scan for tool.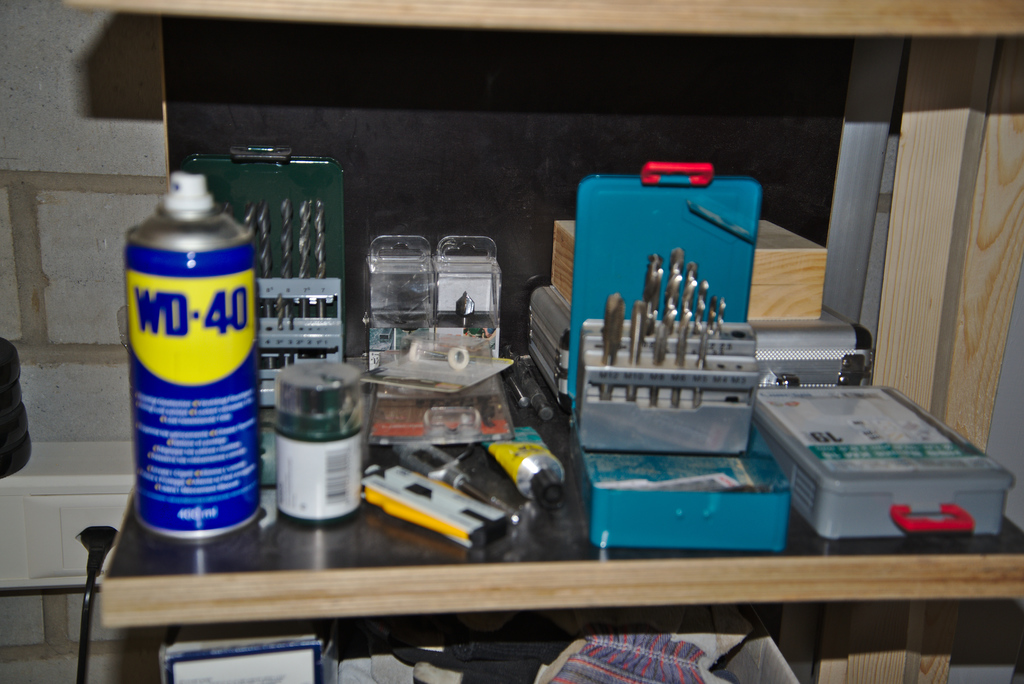
Scan result: 657,309,698,409.
